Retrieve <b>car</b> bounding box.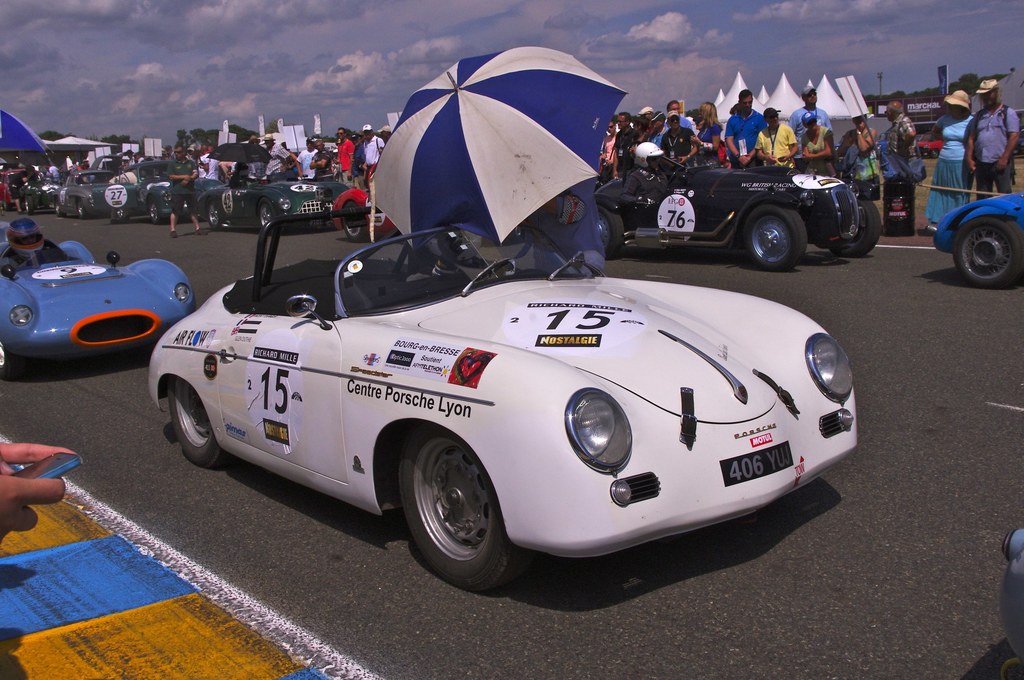
Bounding box: Rect(1001, 525, 1023, 679).
